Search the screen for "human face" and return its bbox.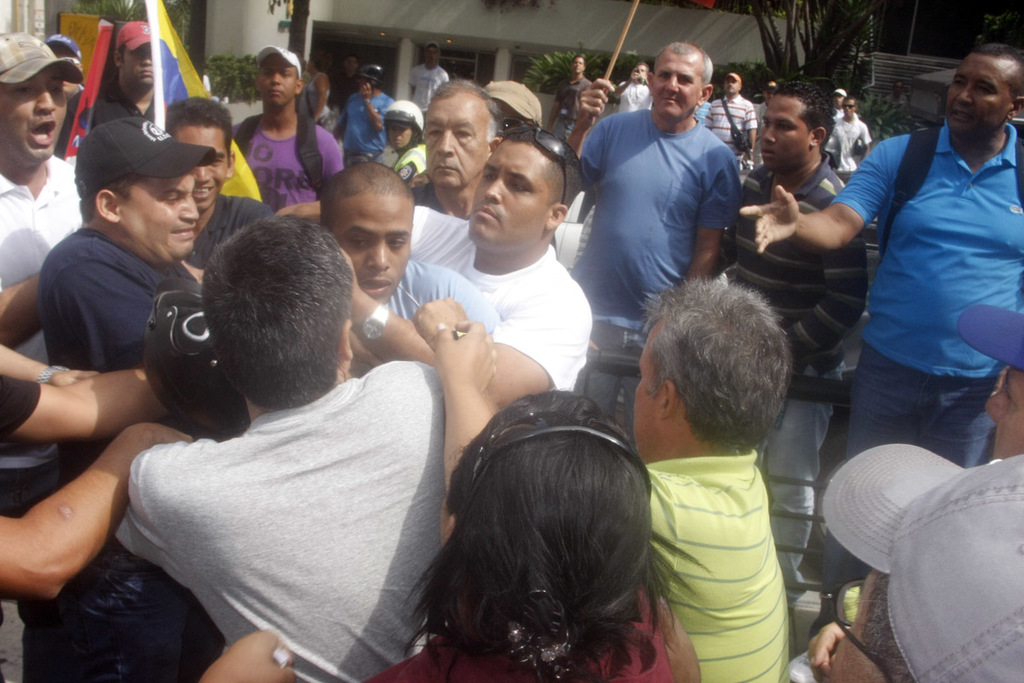
Found: 765, 93, 805, 170.
